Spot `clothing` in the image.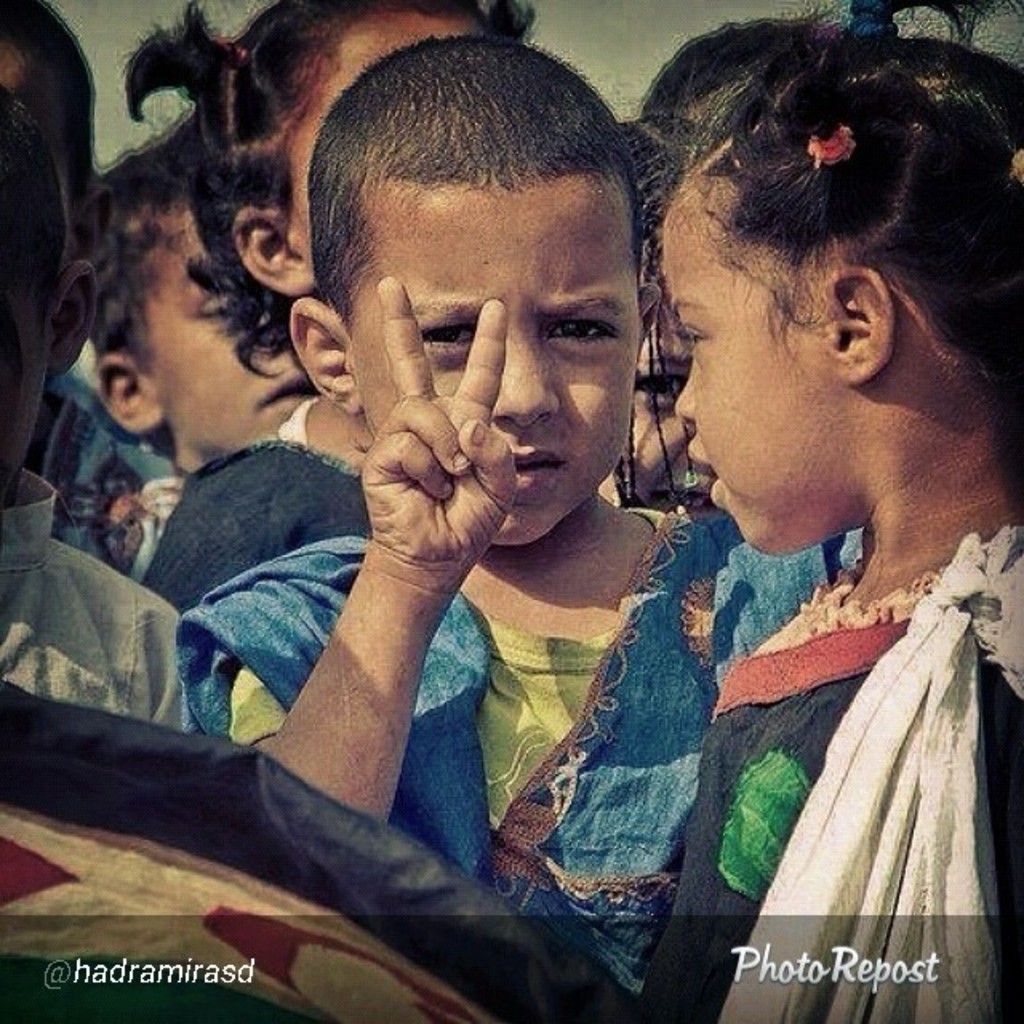
`clothing` found at crop(141, 394, 378, 608).
